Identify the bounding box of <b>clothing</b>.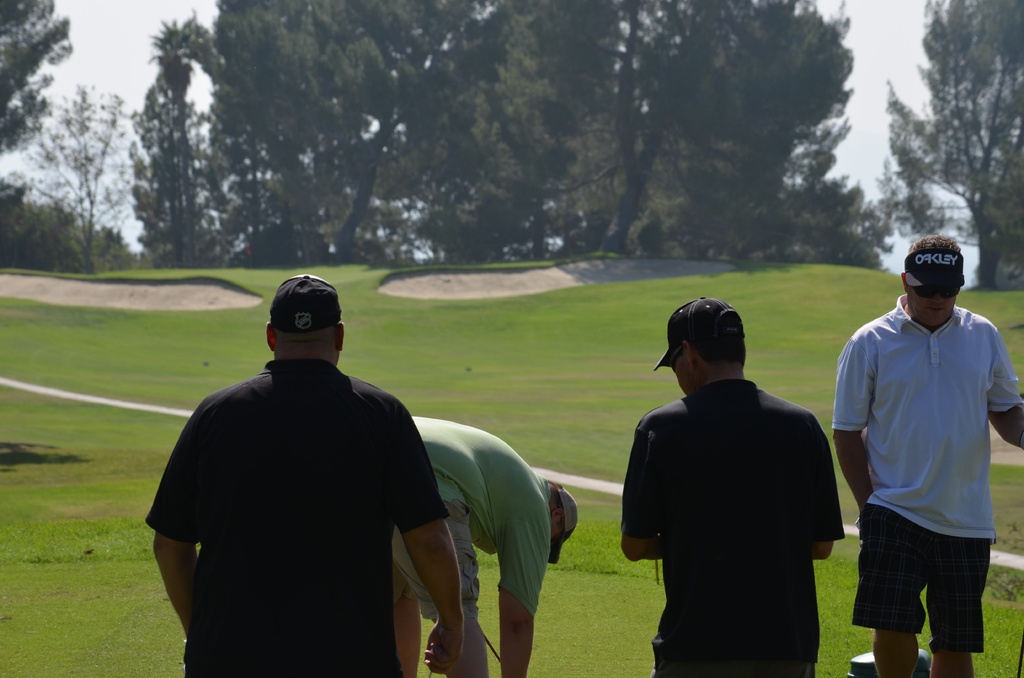
<bbox>146, 355, 442, 677</bbox>.
